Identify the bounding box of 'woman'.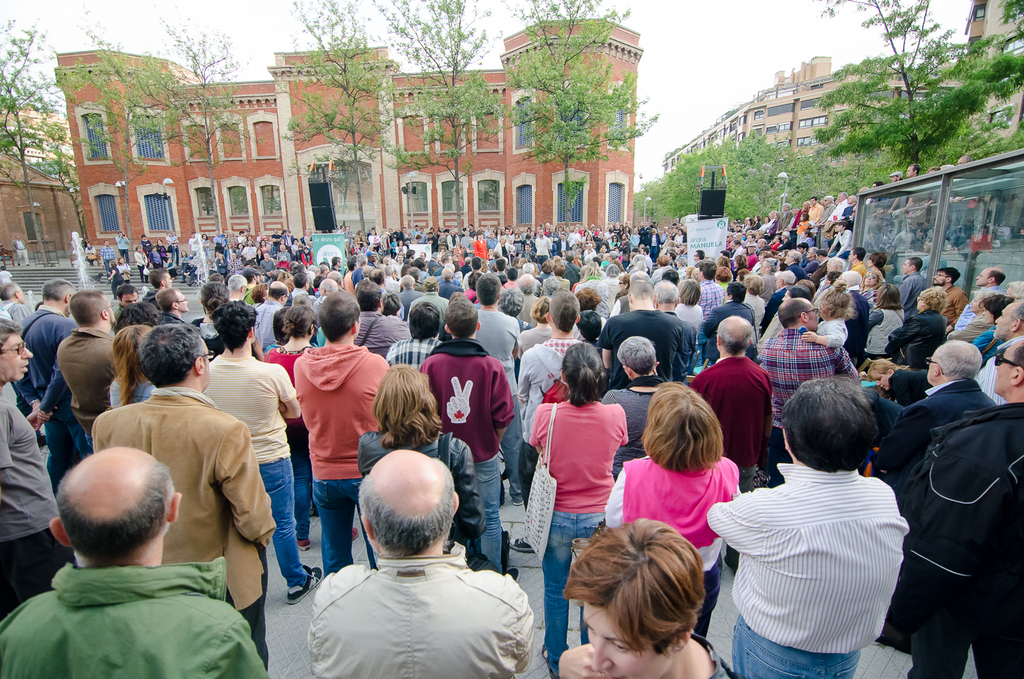
left=603, top=383, right=740, bottom=641.
